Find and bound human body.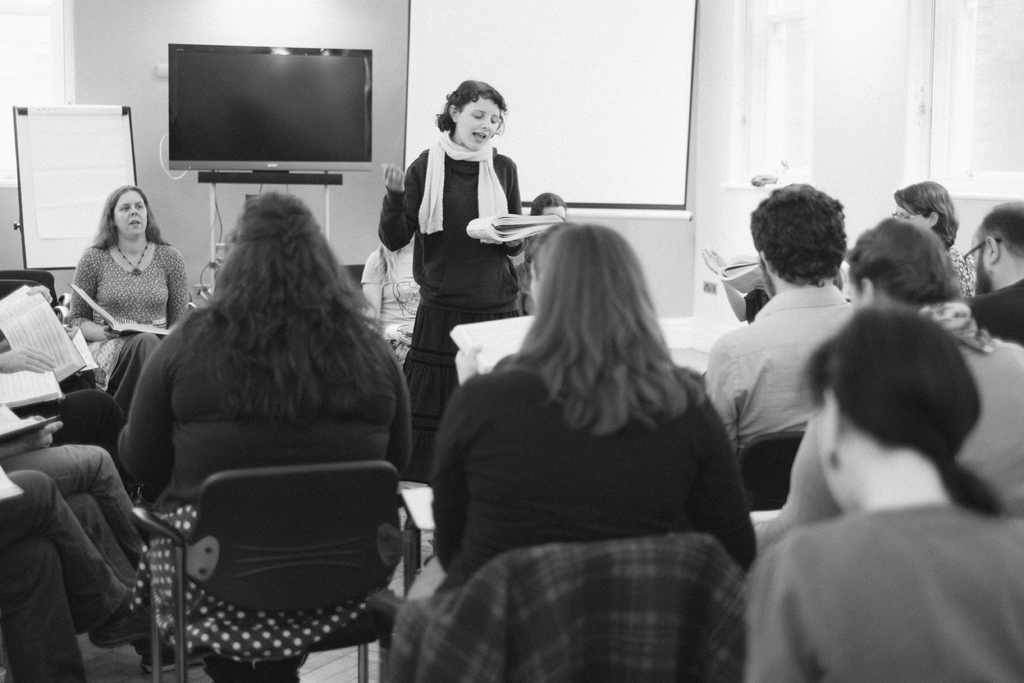
Bound: 116, 199, 421, 682.
